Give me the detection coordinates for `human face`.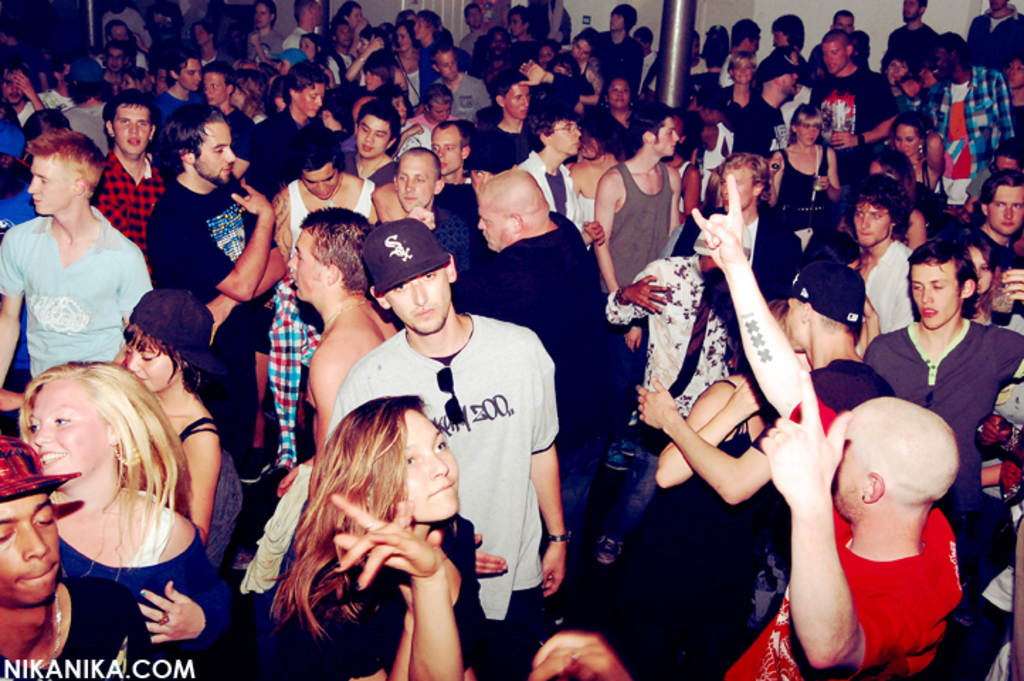
bbox(895, 123, 919, 155).
